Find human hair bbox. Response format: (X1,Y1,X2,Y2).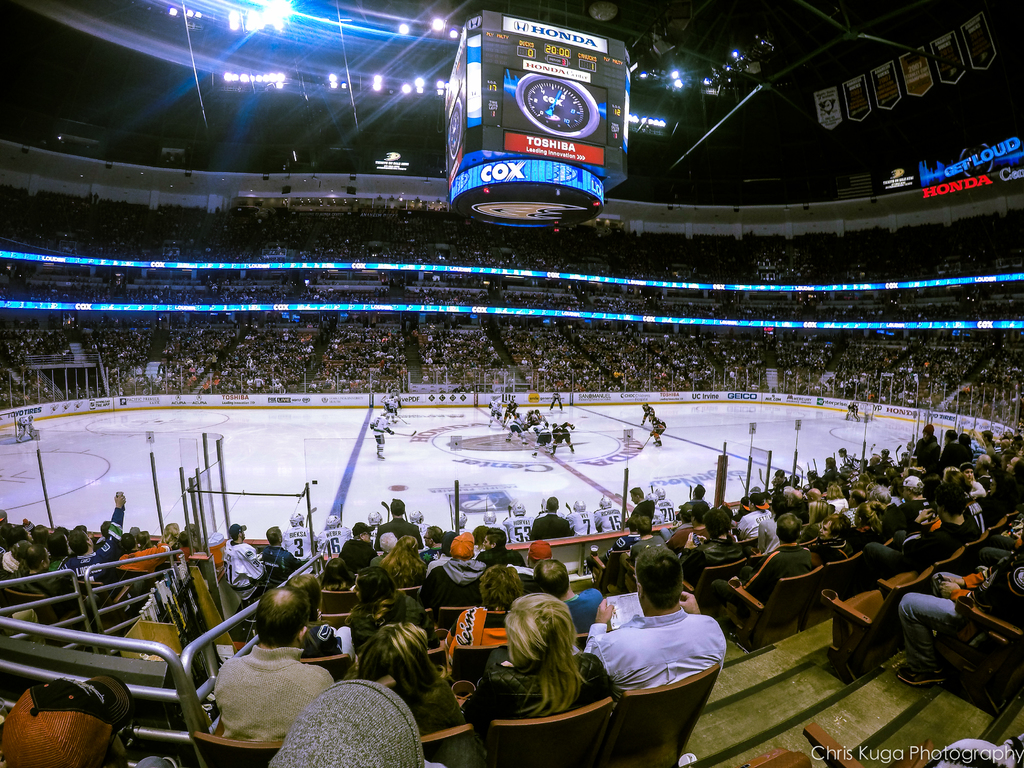
(440,528,459,554).
